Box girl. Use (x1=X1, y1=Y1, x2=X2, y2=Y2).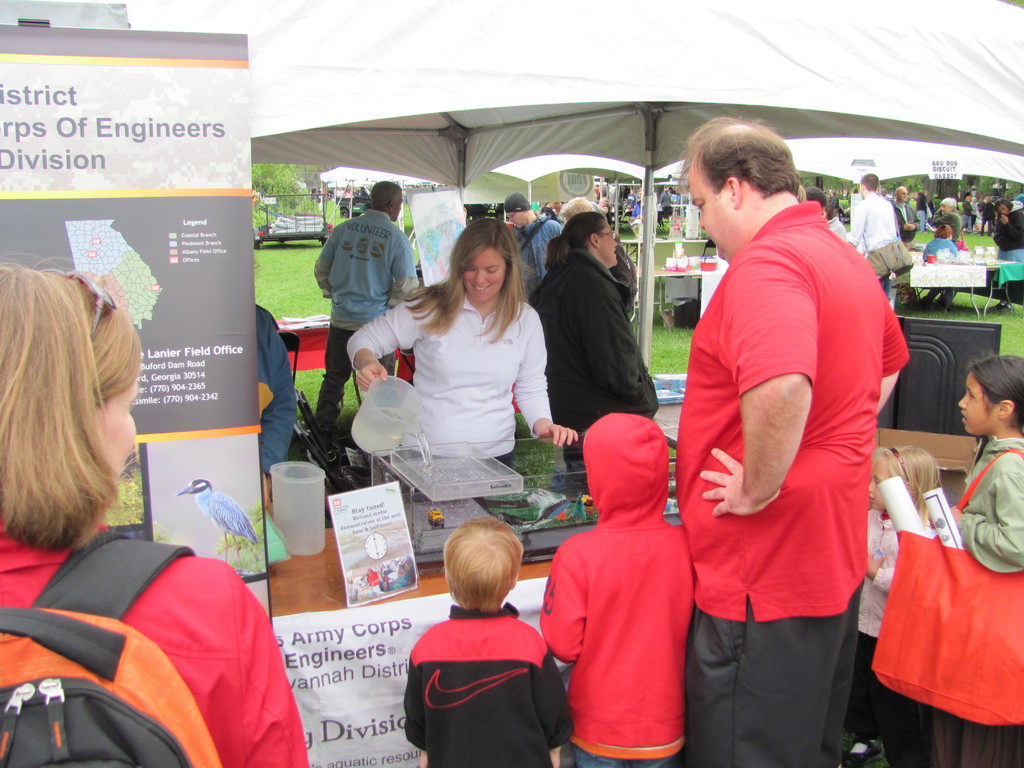
(x1=924, y1=352, x2=1023, y2=767).
